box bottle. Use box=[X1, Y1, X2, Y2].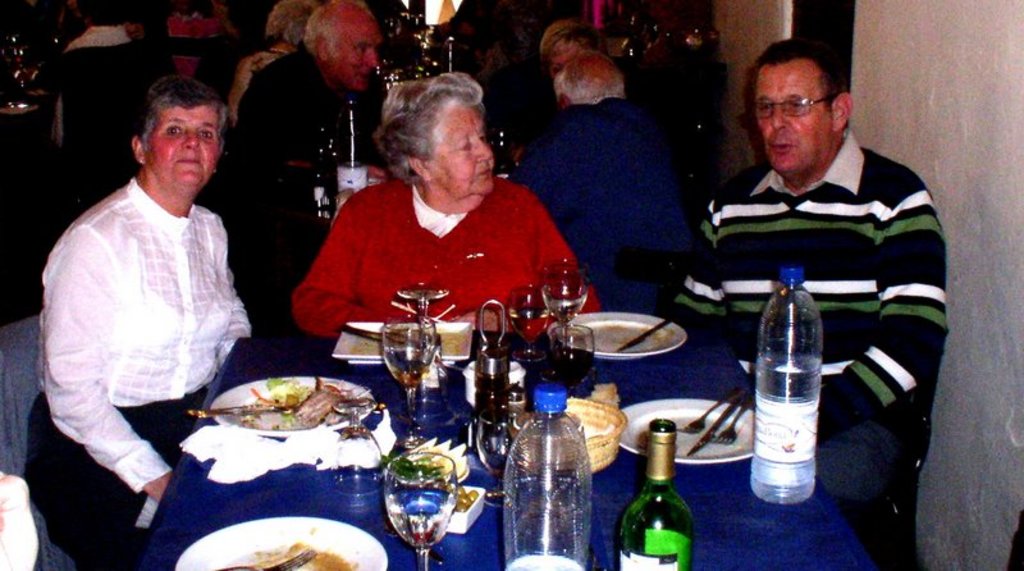
box=[750, 264, 824, 506].
